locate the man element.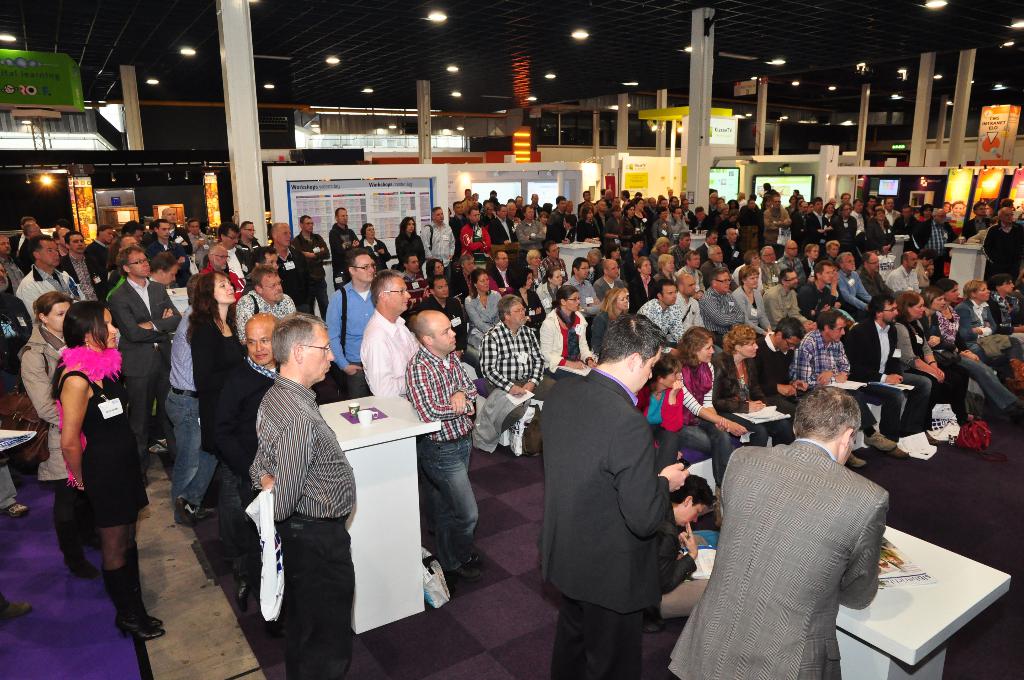
Element bbox: (234, 305, 360, 679).
